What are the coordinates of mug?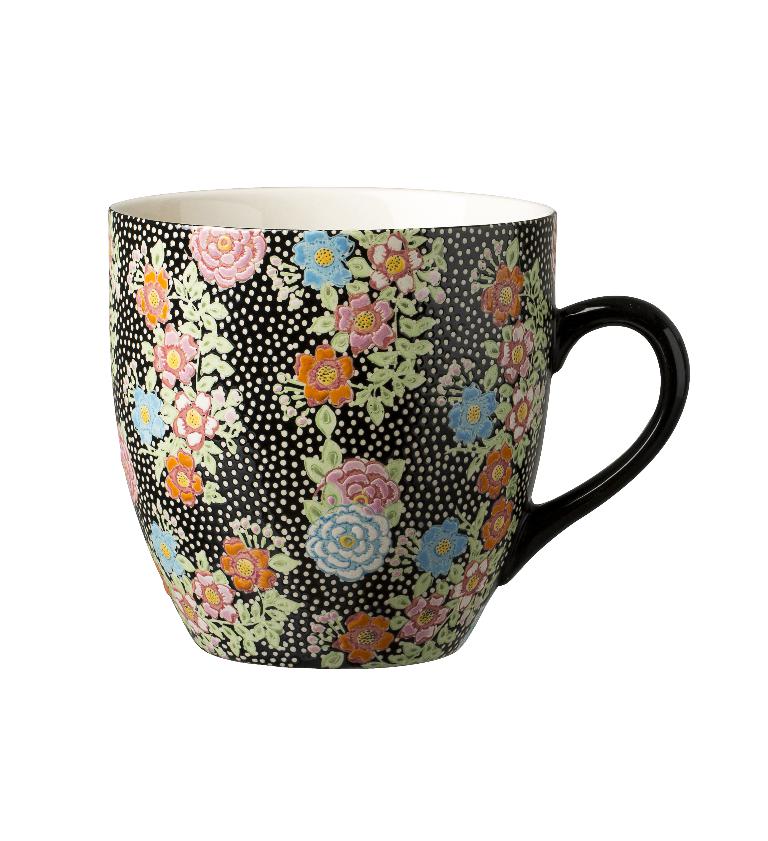
bbox=(103, 186, 691, 670).
